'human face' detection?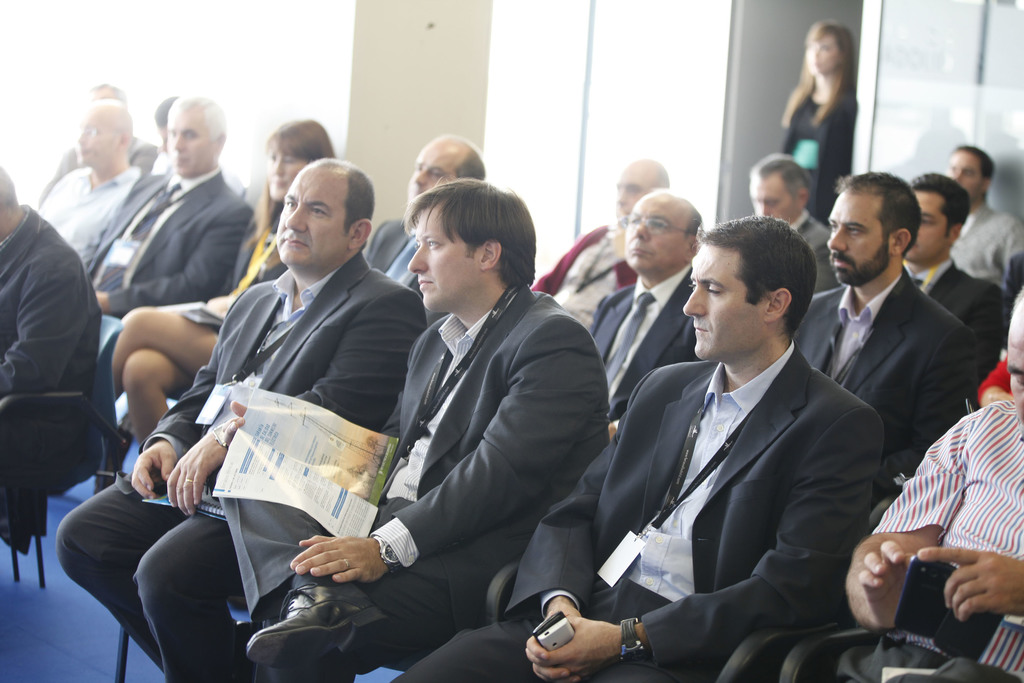
crop(405, 138, 463, 199)
